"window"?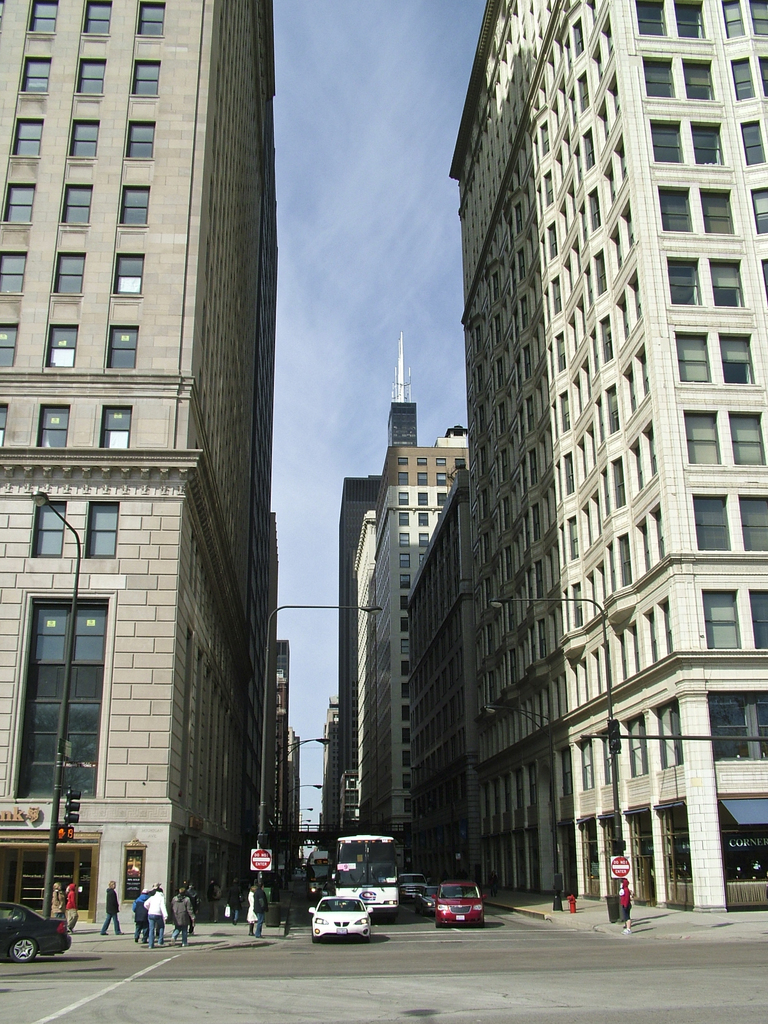
BBox(399, 616, 410, 630)
